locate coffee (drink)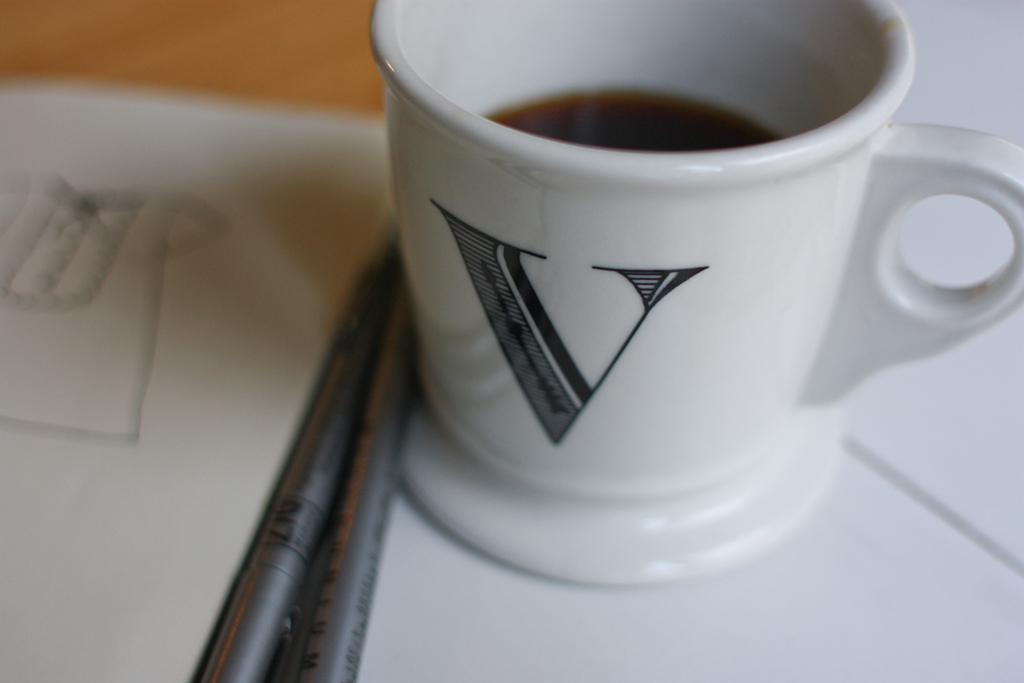
BBox(403, 0, 1023, 601)
